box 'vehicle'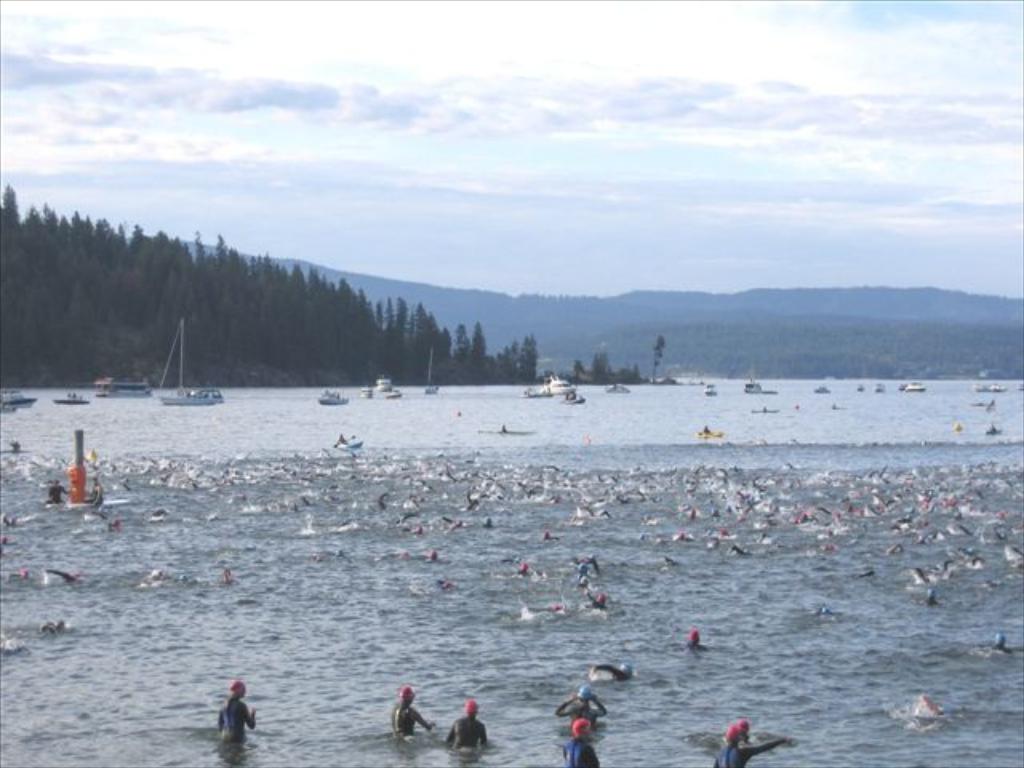
l=1019, t=381, r=1022, b=392
